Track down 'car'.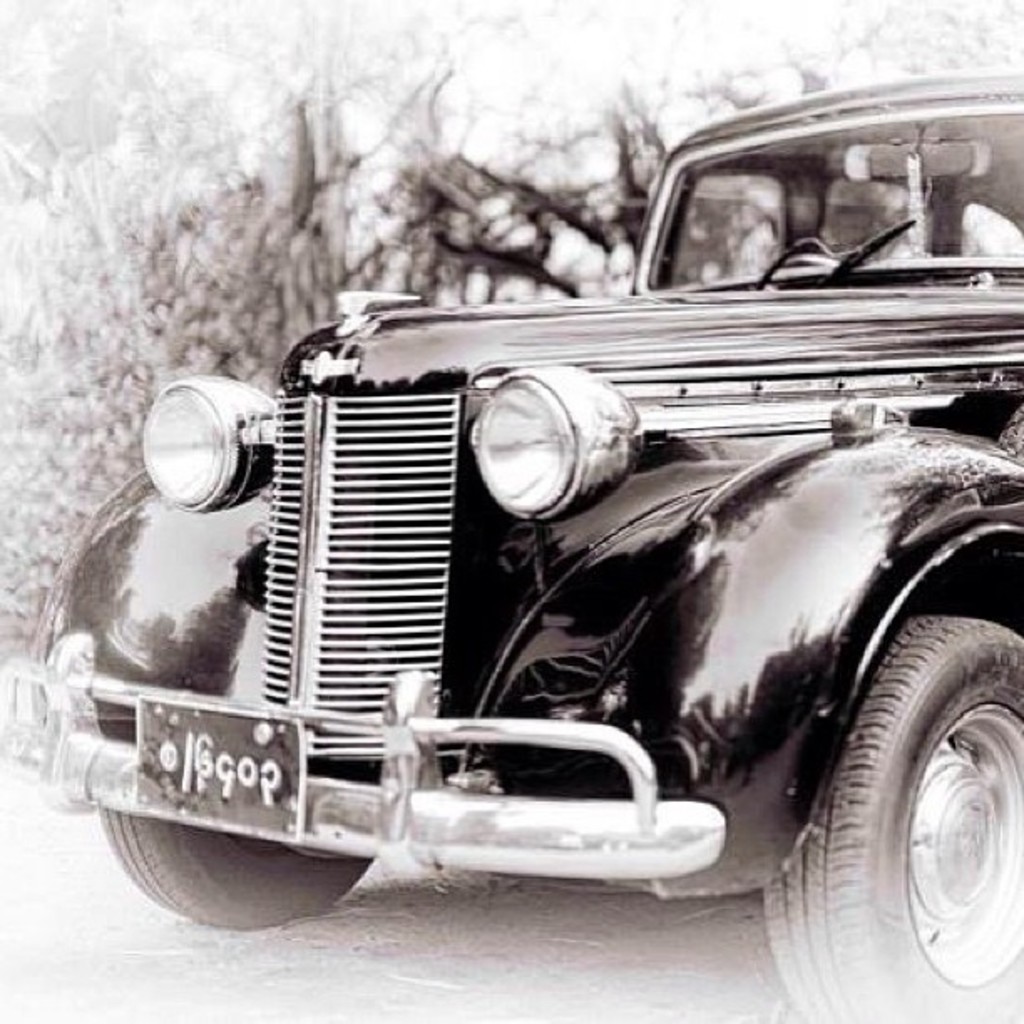
Tracked to pyautogui.locateOnScreen(0, 75, 1022, 1022).
